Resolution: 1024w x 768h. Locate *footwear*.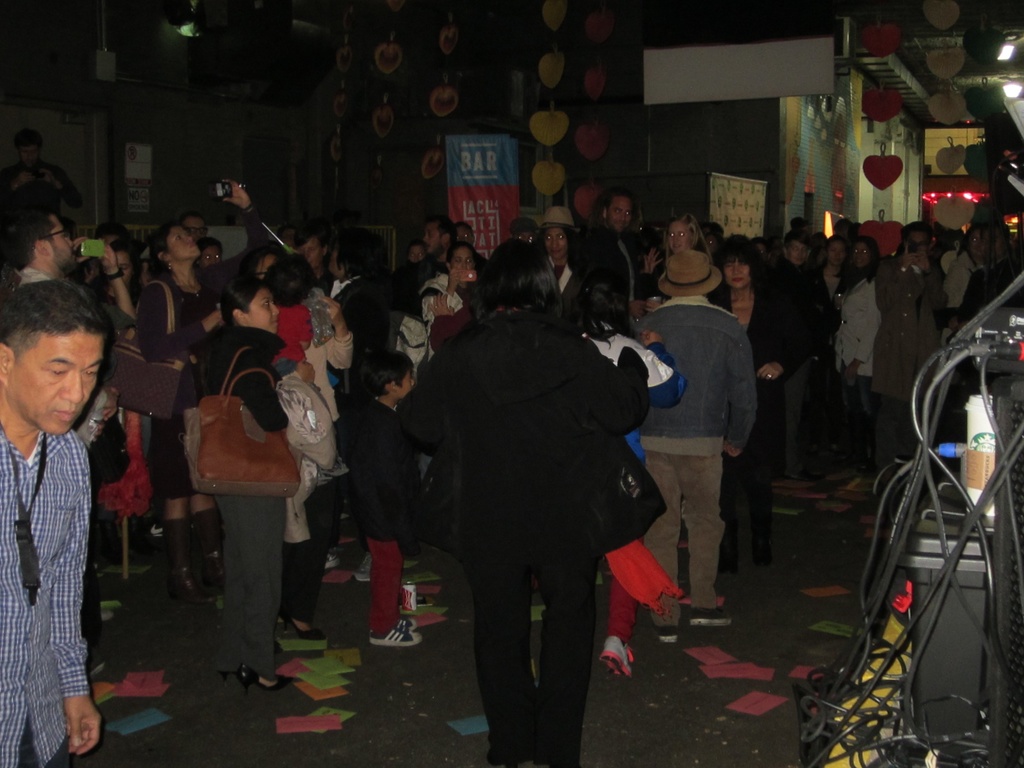
369:630:424:651.
